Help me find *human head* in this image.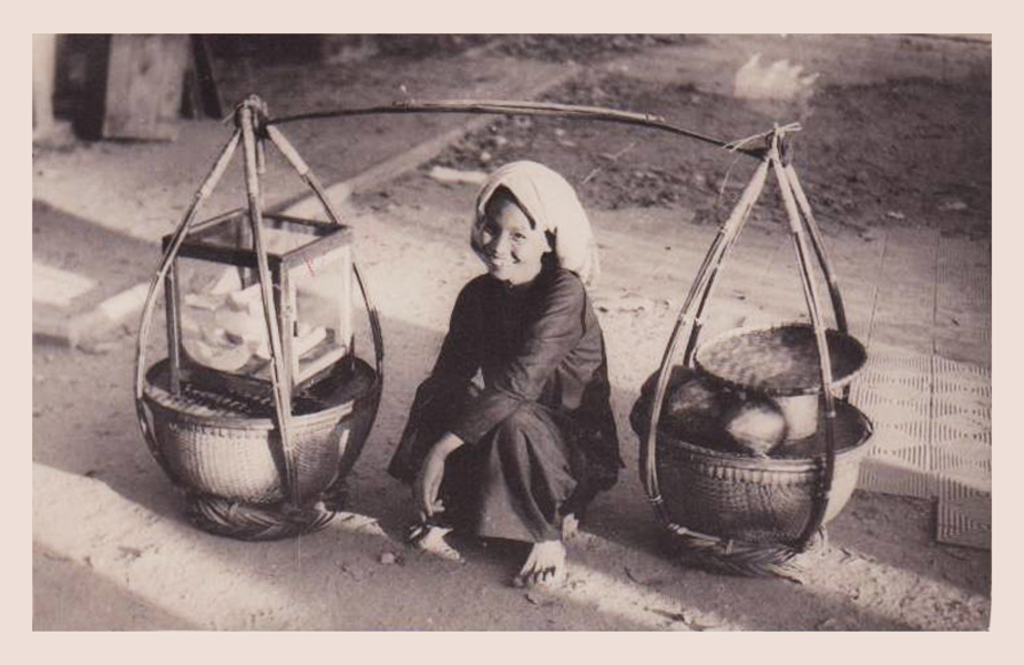
Found it: bbox(455, 161, 592, 300).
